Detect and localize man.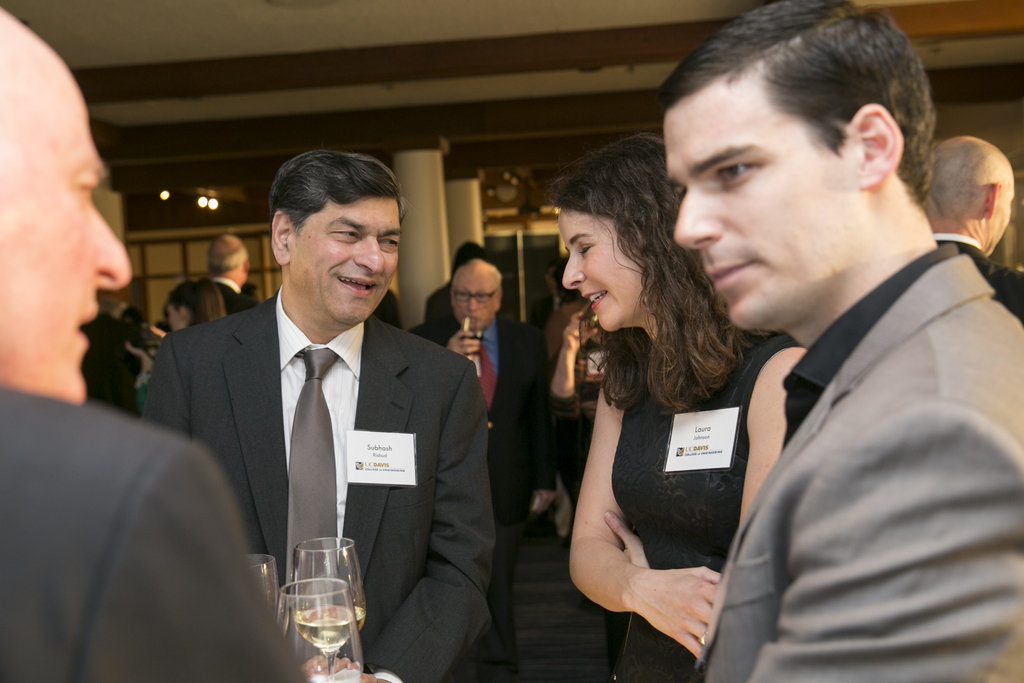
Localized at 695/0/1023/682.
